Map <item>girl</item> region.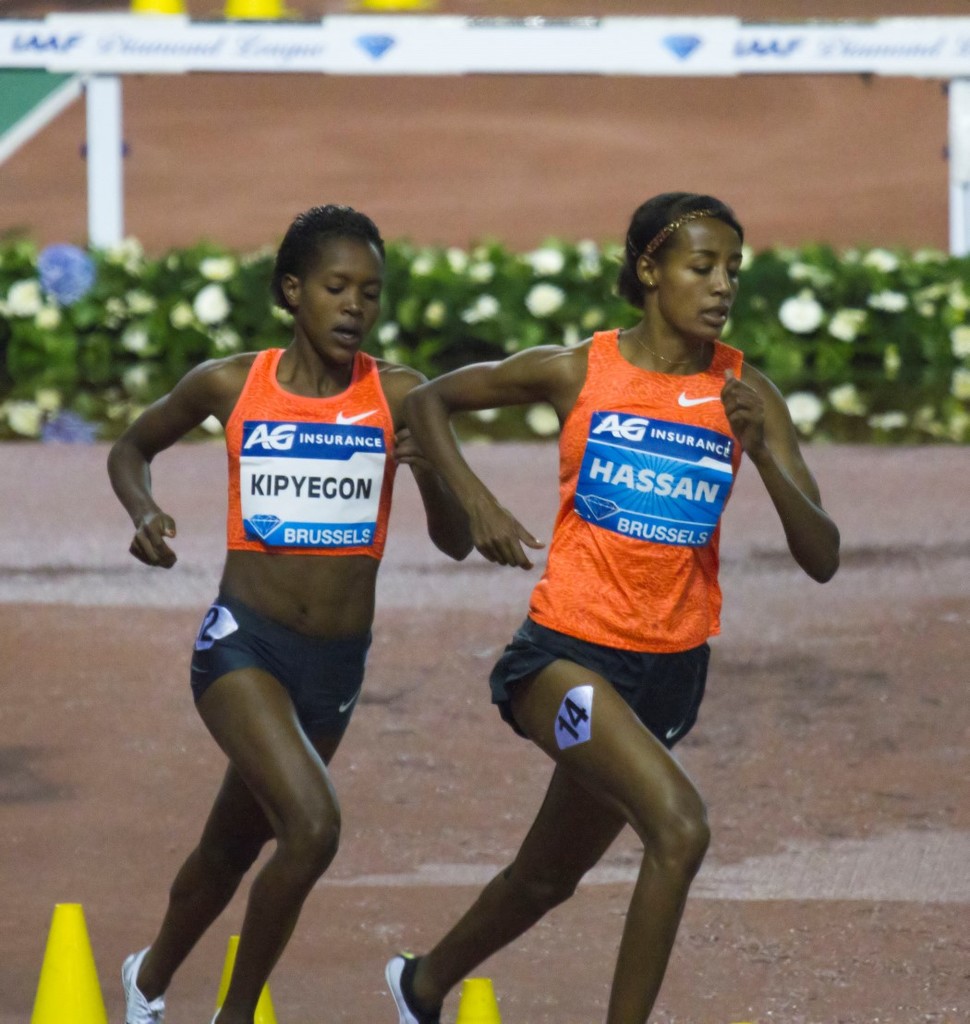
Mapped to pyautogui.locateOnScreen(107, 201, 474, 1023).
